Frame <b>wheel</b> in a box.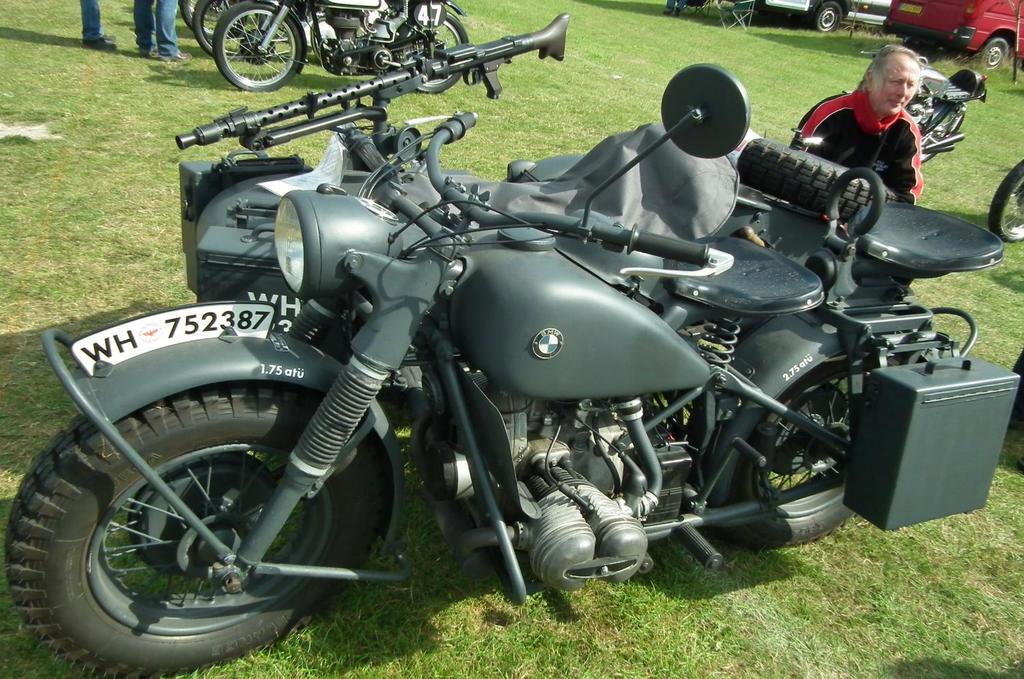
pyautogui.locateOnScreen(389, 13, 468, 93).
